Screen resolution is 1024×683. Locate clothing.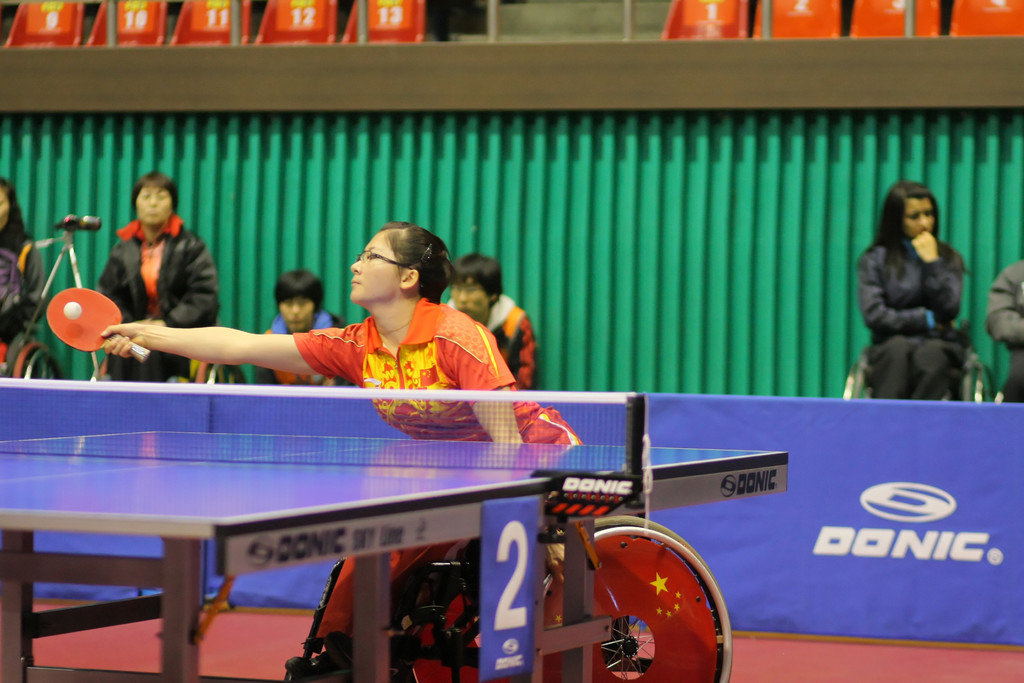
293 294 583 454.
